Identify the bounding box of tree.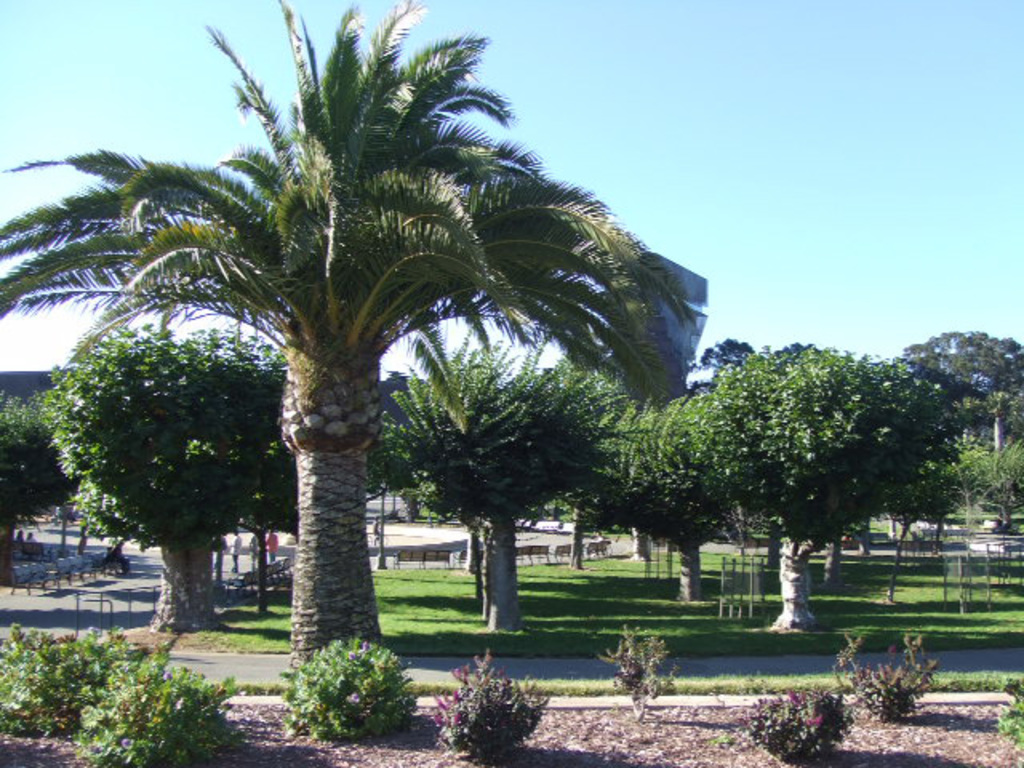
bbox=(46, 232, 298, 646).
